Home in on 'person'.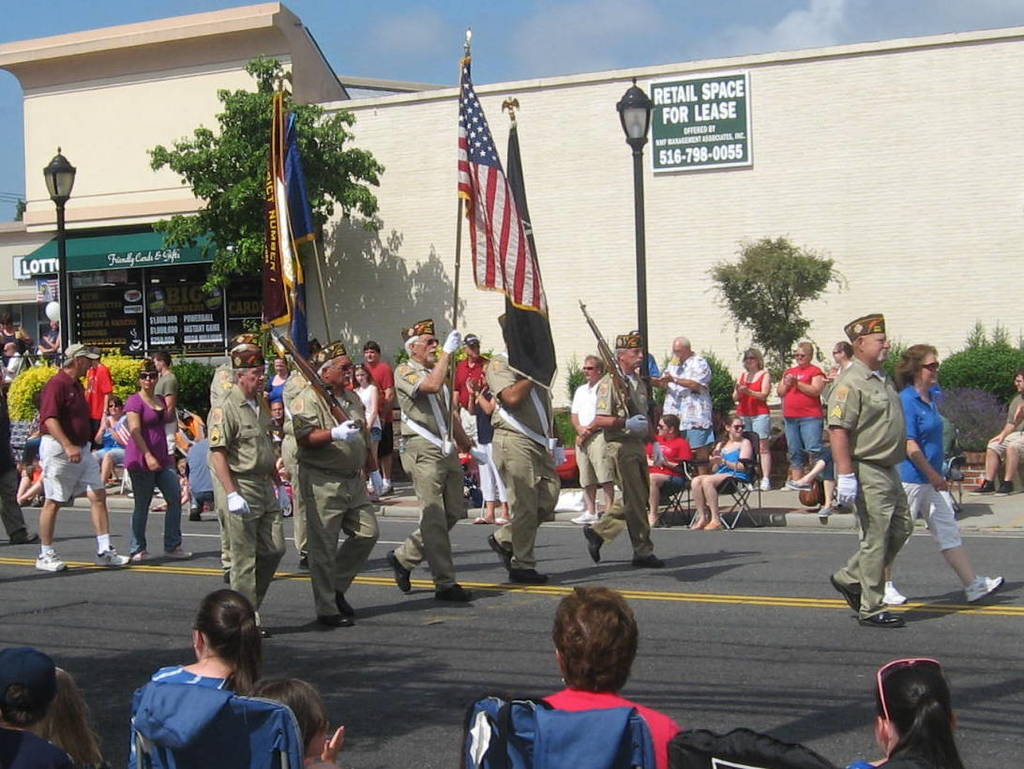
Homed in at (656, 336, 715, 475).
